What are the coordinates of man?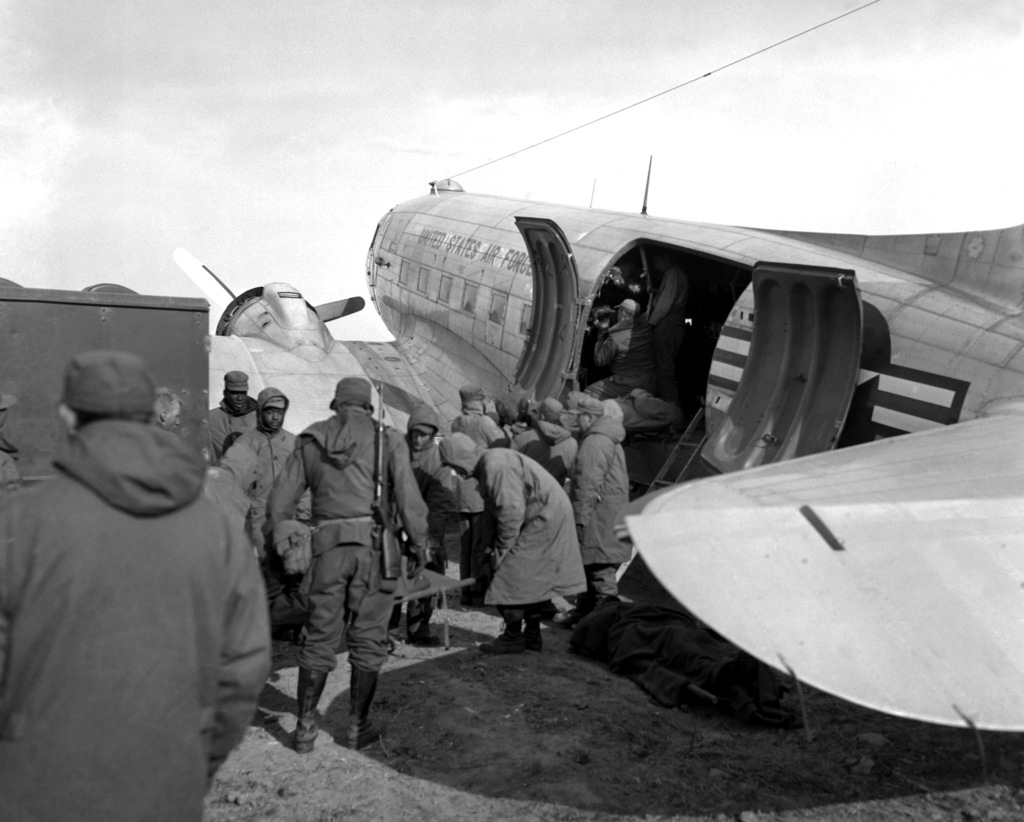
BBox(437, 423, 595, 648).
